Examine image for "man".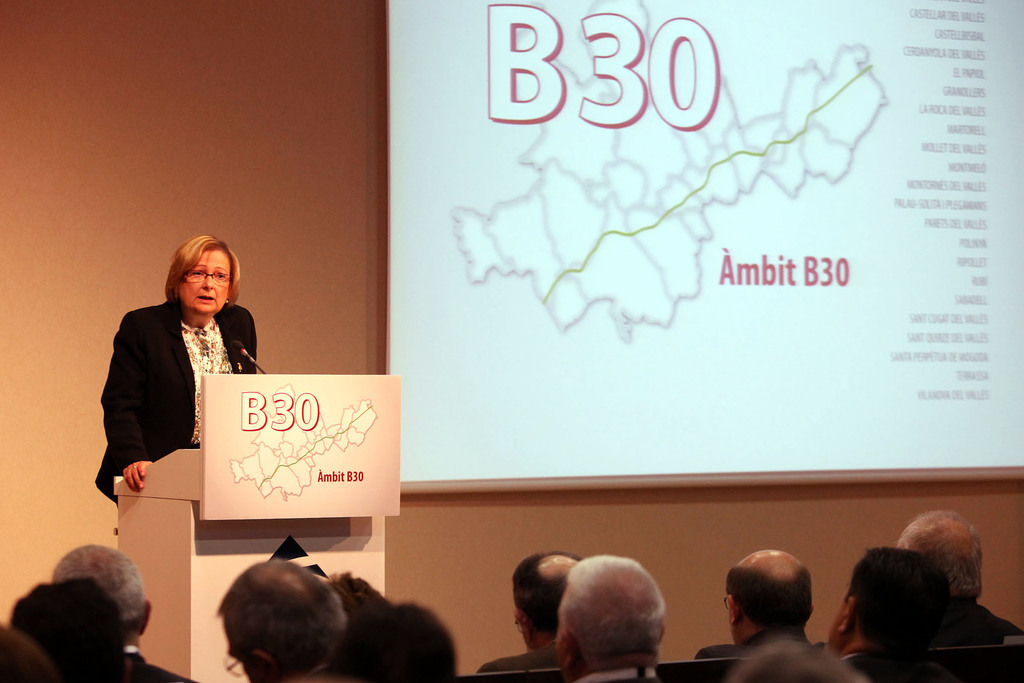
Examination result: {"x1": 686, "y1": 533, "x2": 826, "y2": 657}.
